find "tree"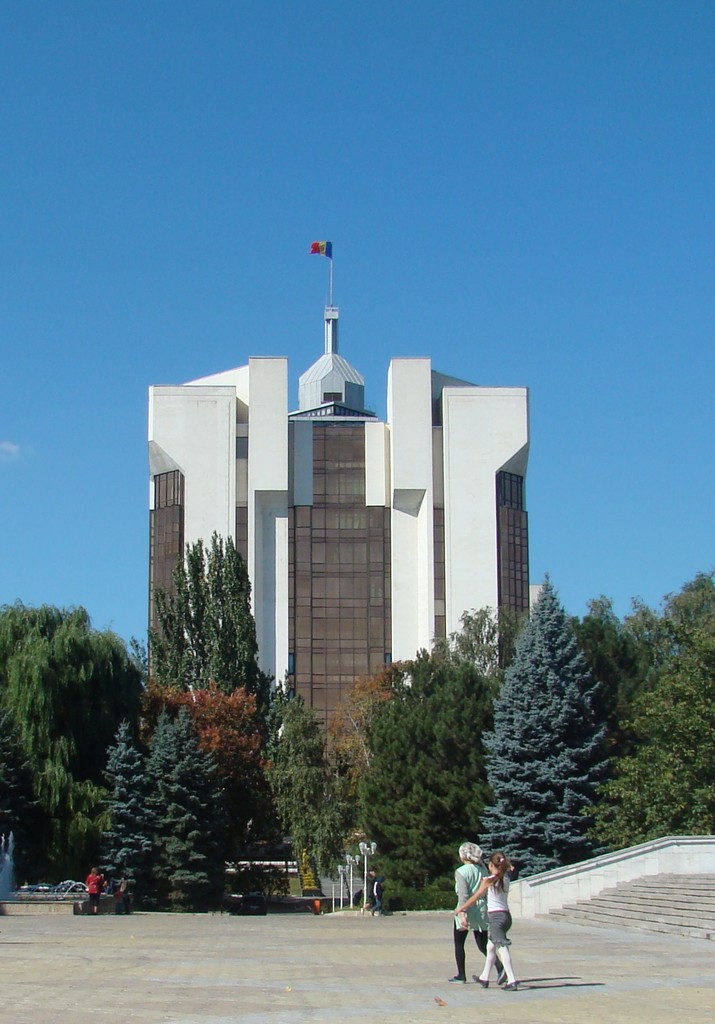
left=147, top=515, right=267, bottom=714
